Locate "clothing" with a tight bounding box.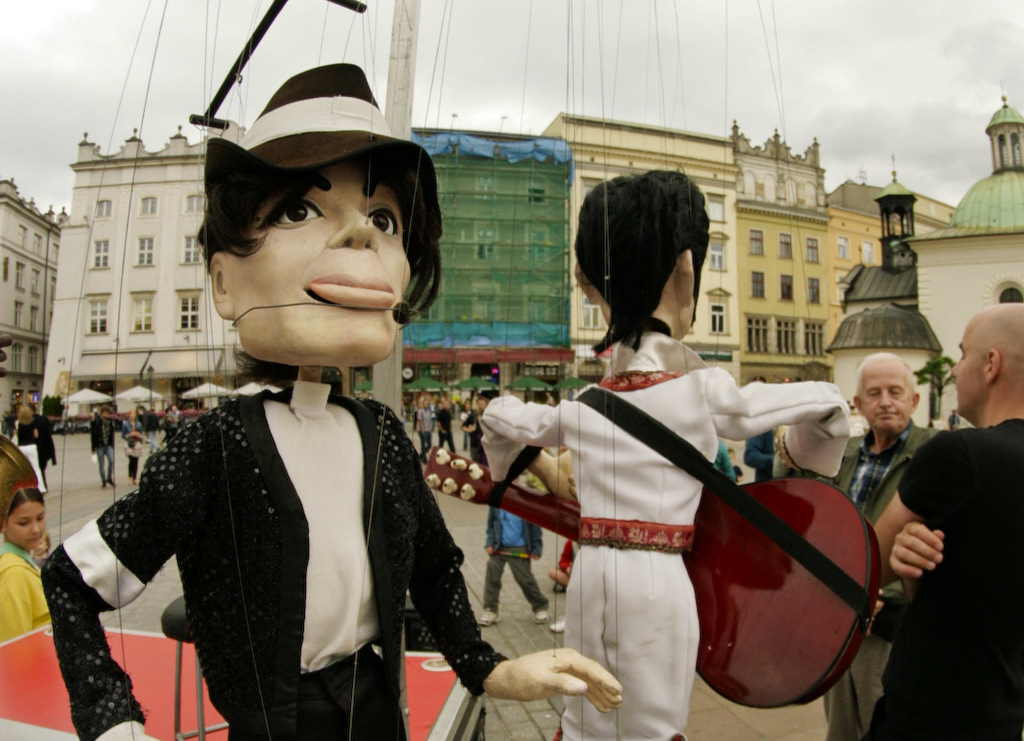
<bbox>556, 534, 578, 583</bbox>.
